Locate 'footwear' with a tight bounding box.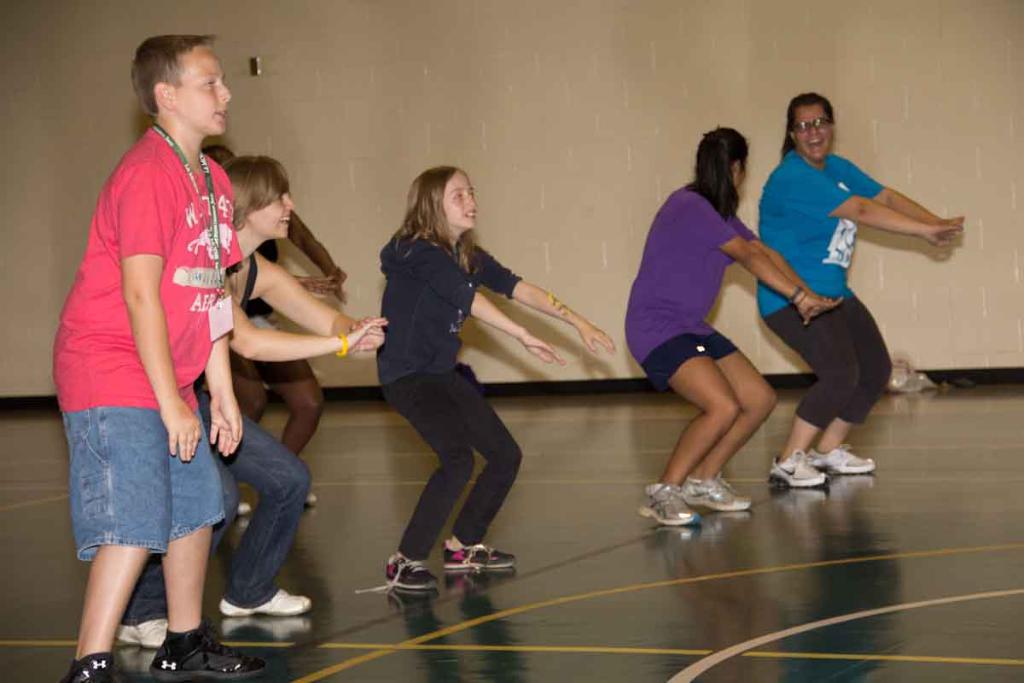
{"left": 680, "top": 473, "right": 753, "bottom": 514}.
